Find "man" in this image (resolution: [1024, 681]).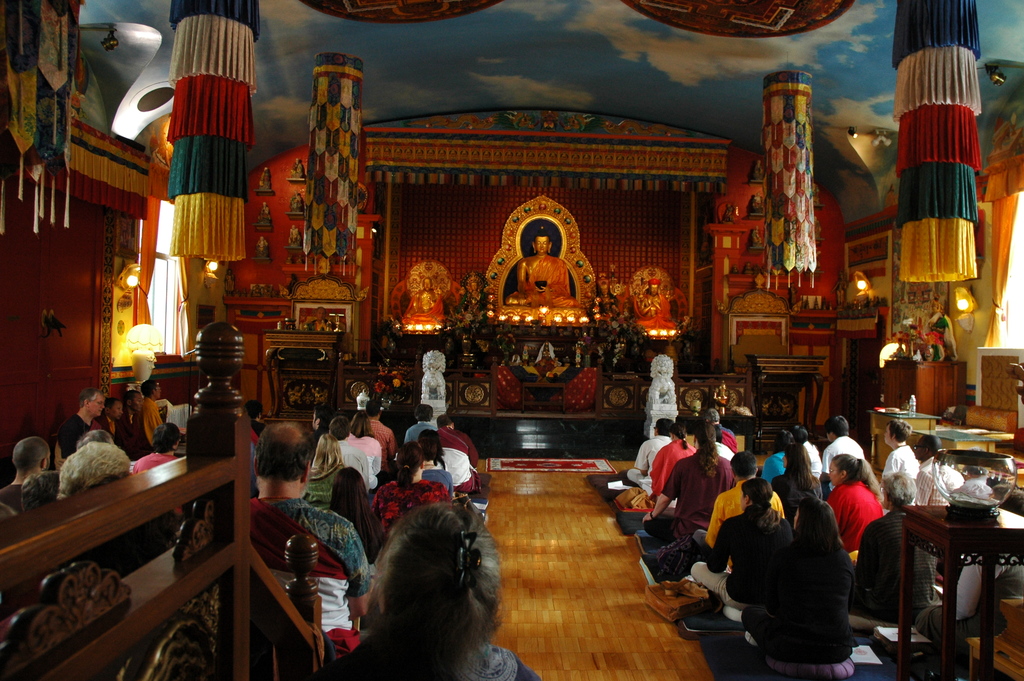
rect(365, 398, 396, 452).
